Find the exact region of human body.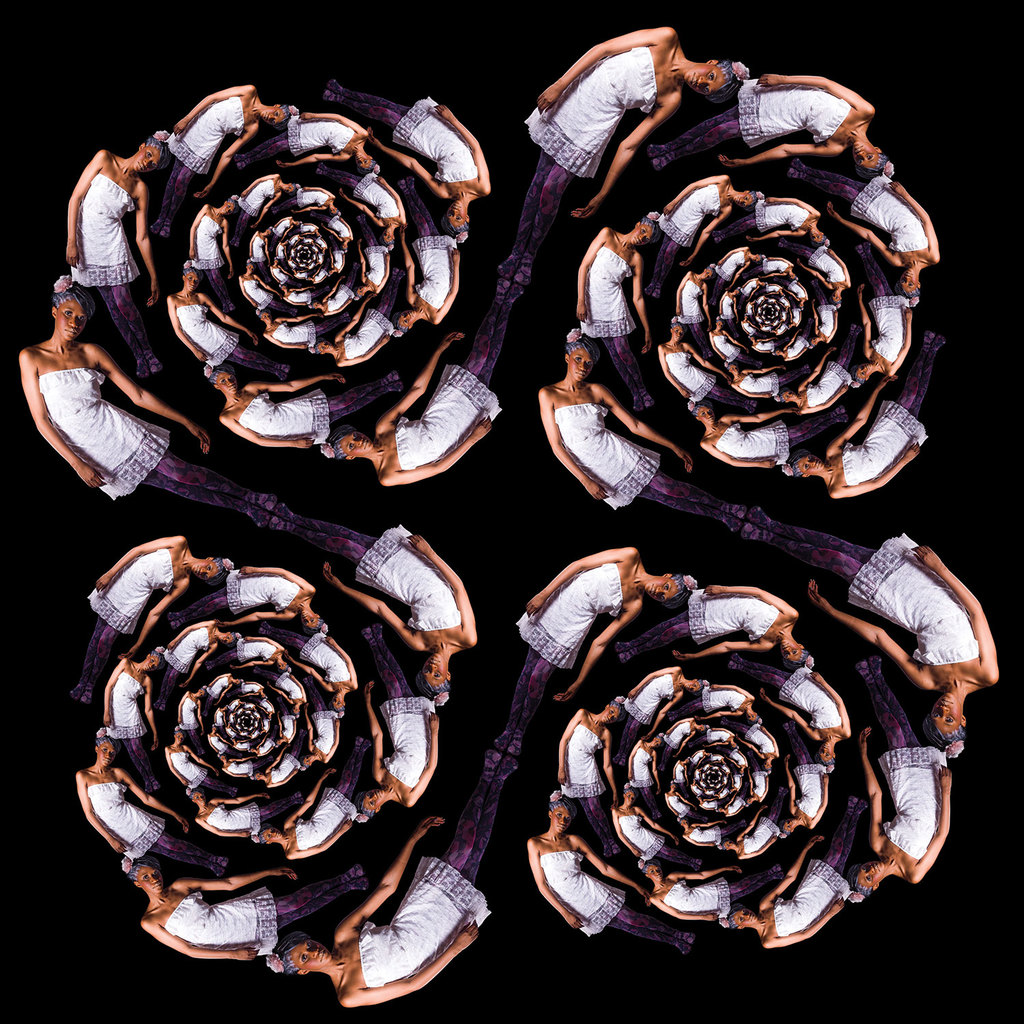
Exact region: [259,668,312,705].
